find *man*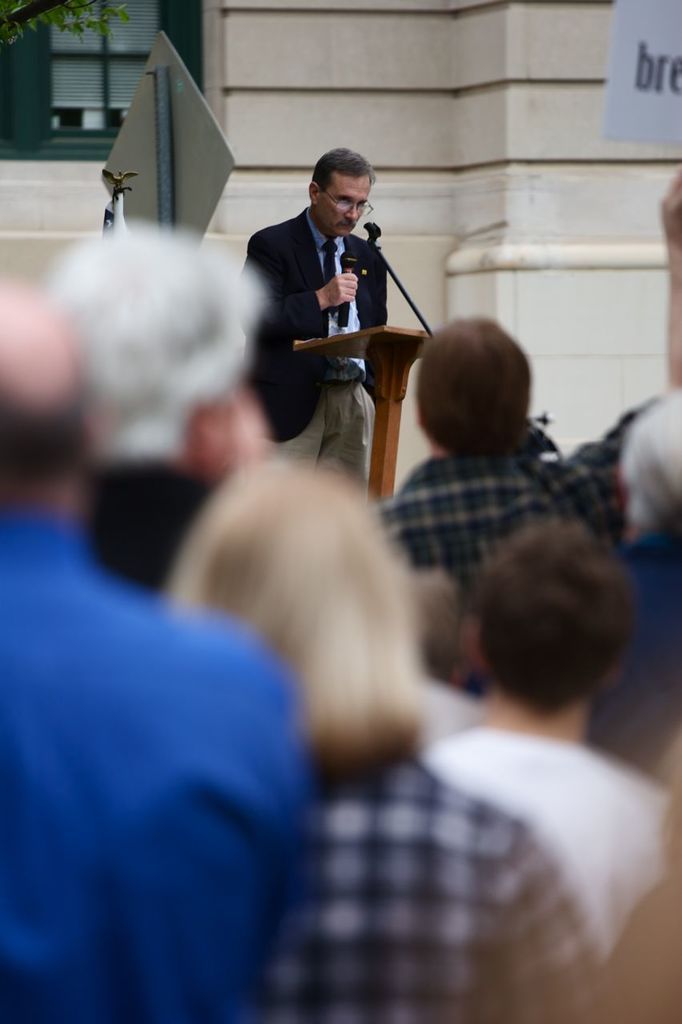
[left=363, top=314, right=635, bottom=642]
